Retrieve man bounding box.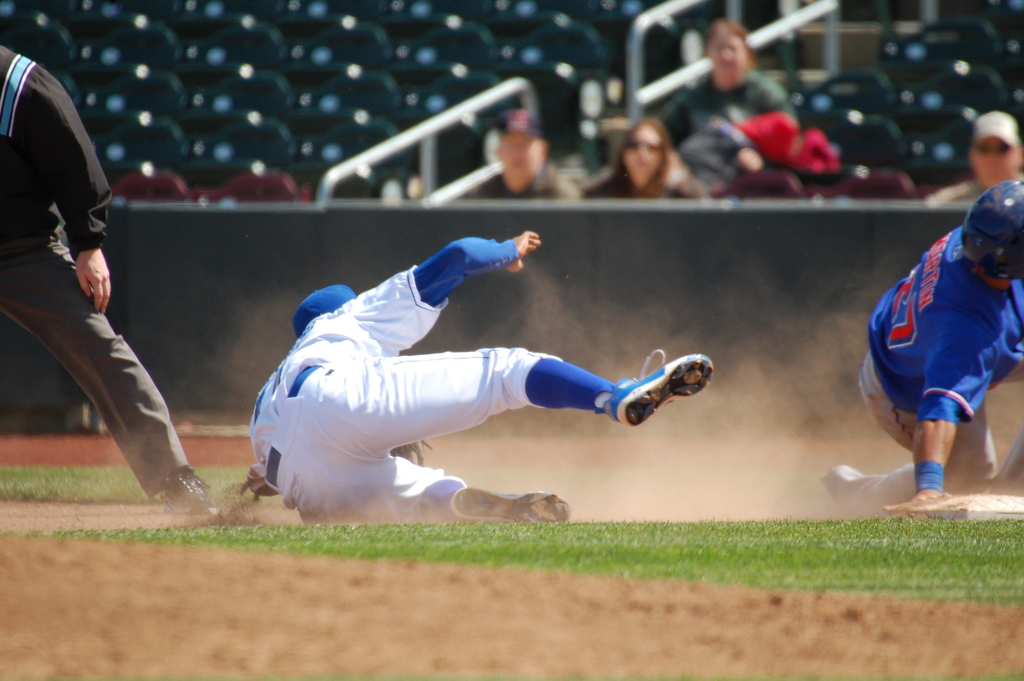
Bounding box: box(821, 181, 1023, 513).
